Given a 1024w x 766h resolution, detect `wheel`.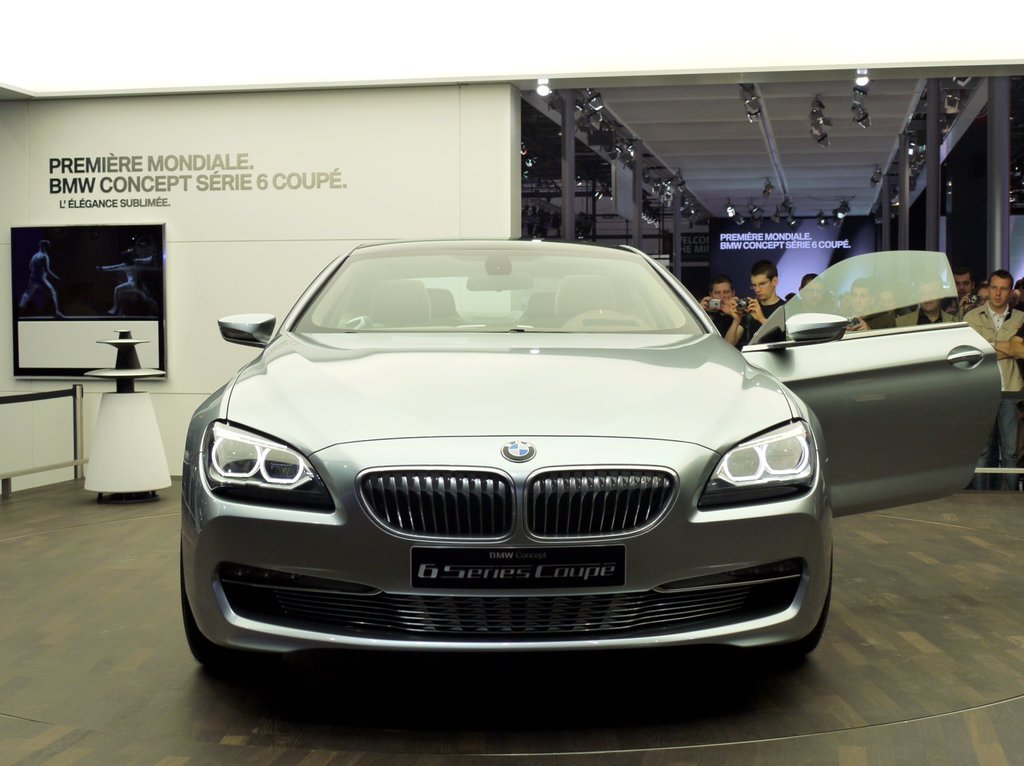
Rect(768, 546, 833, 657).
